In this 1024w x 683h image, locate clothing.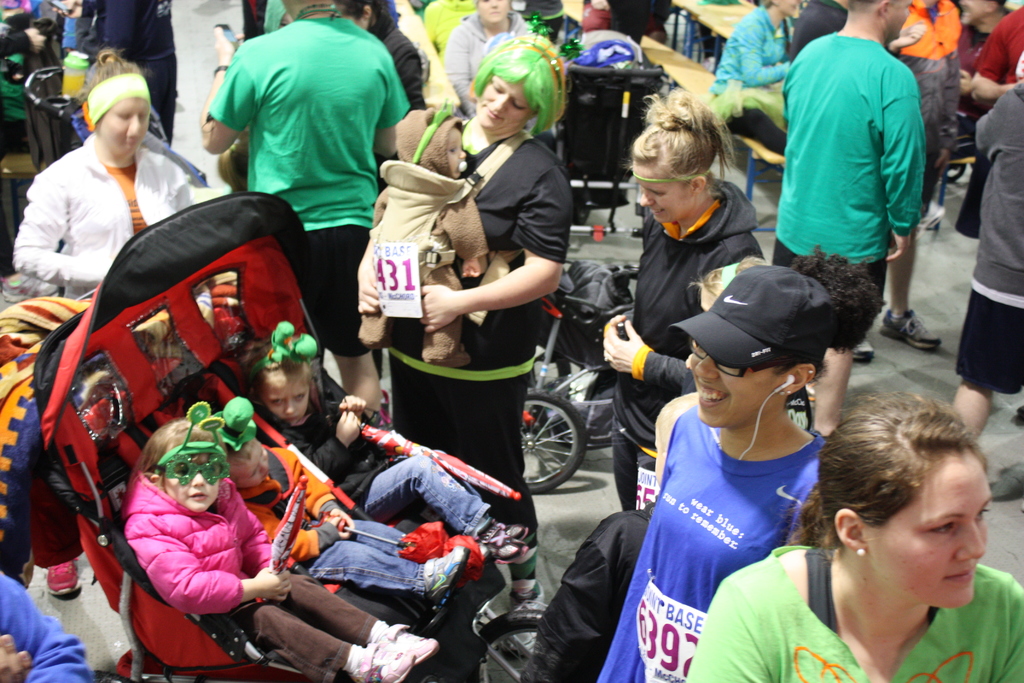
Bounding box: rect(388, 130, 573, 567).
